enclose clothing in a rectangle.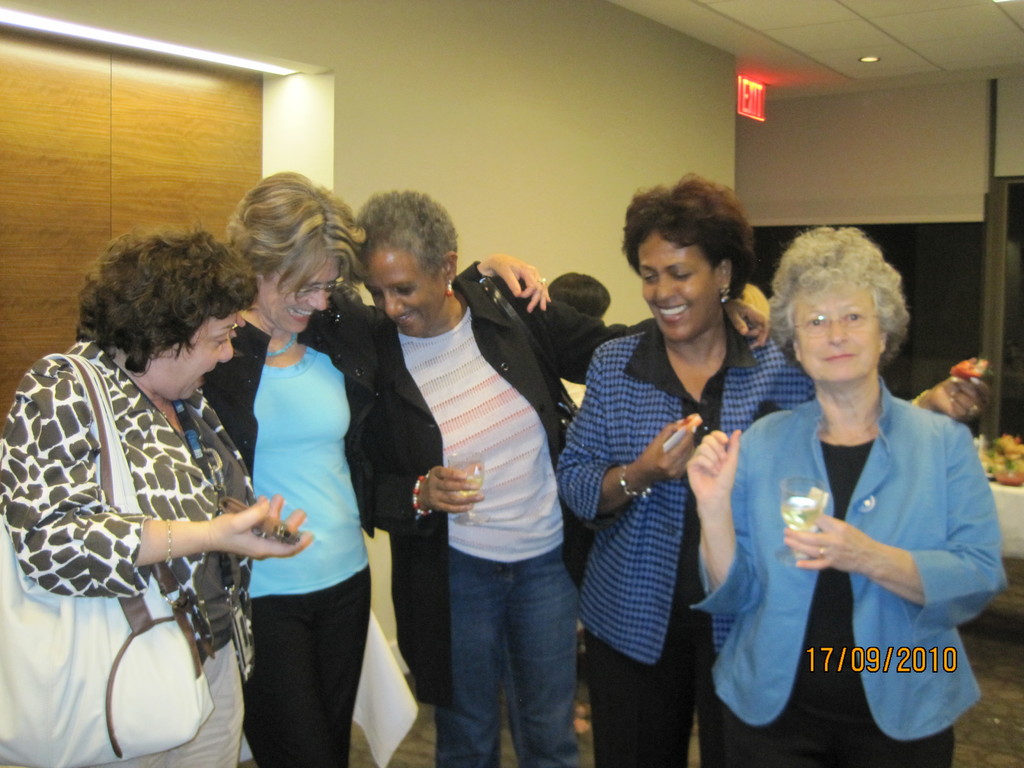
<box>698,350,998,723</box>.
